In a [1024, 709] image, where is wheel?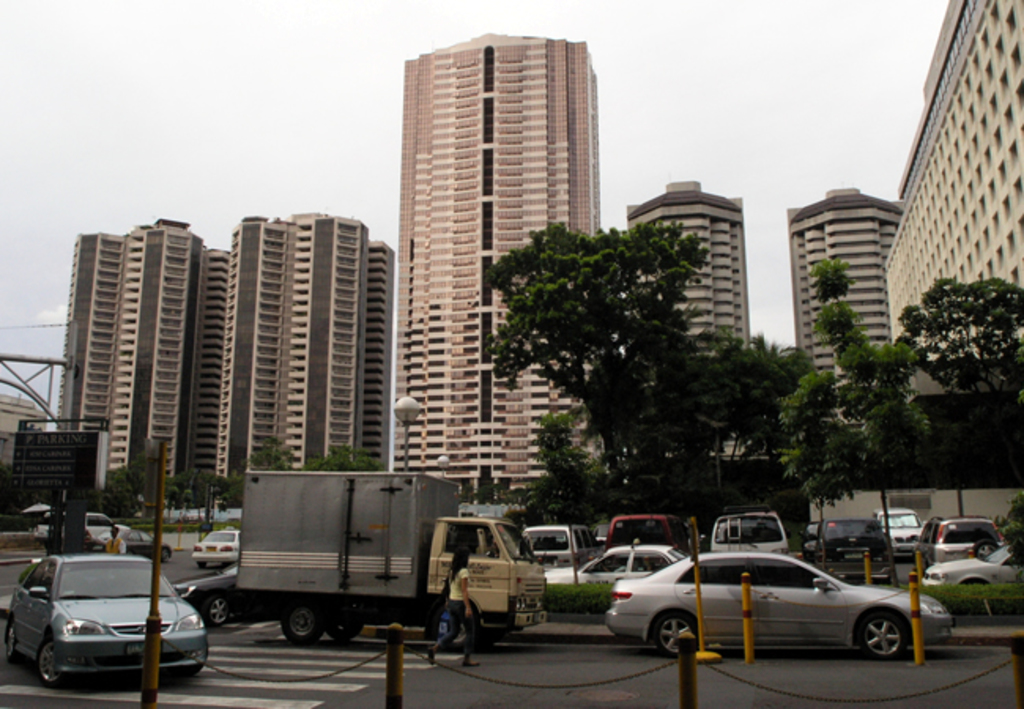
{"x1": 162, "y1": 548, "x2": 173, "y2": 559}.
